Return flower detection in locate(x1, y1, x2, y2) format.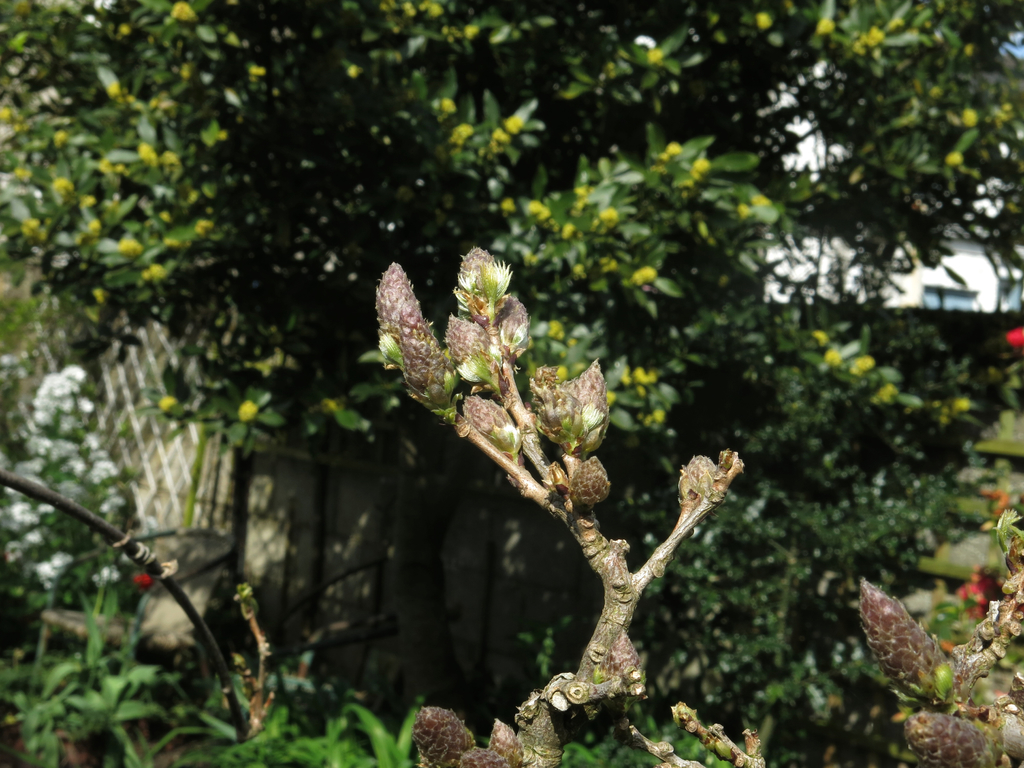
locate(24, 219, 48, 239).
